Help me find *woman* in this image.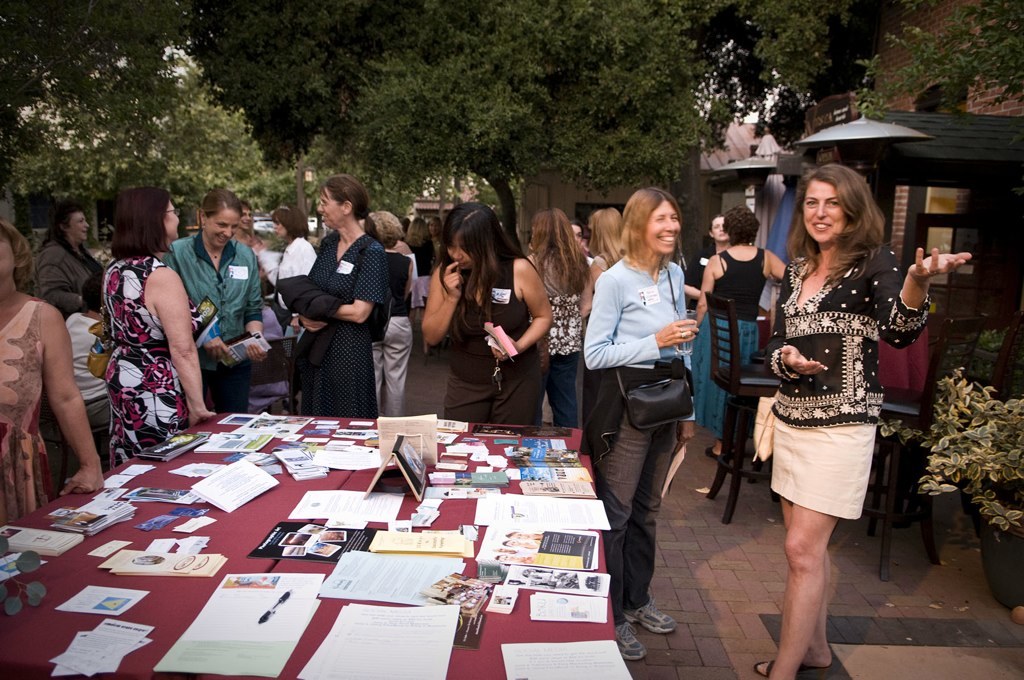
Found it: box=[102, 187, 227, 479].
